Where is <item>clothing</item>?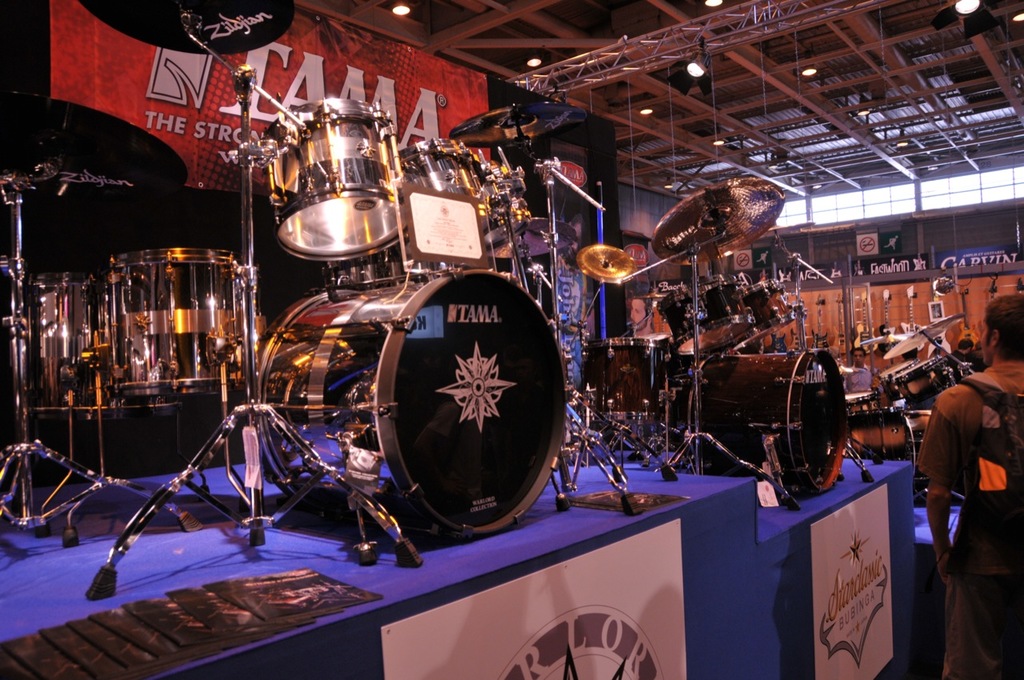
915 356 1023 679.
